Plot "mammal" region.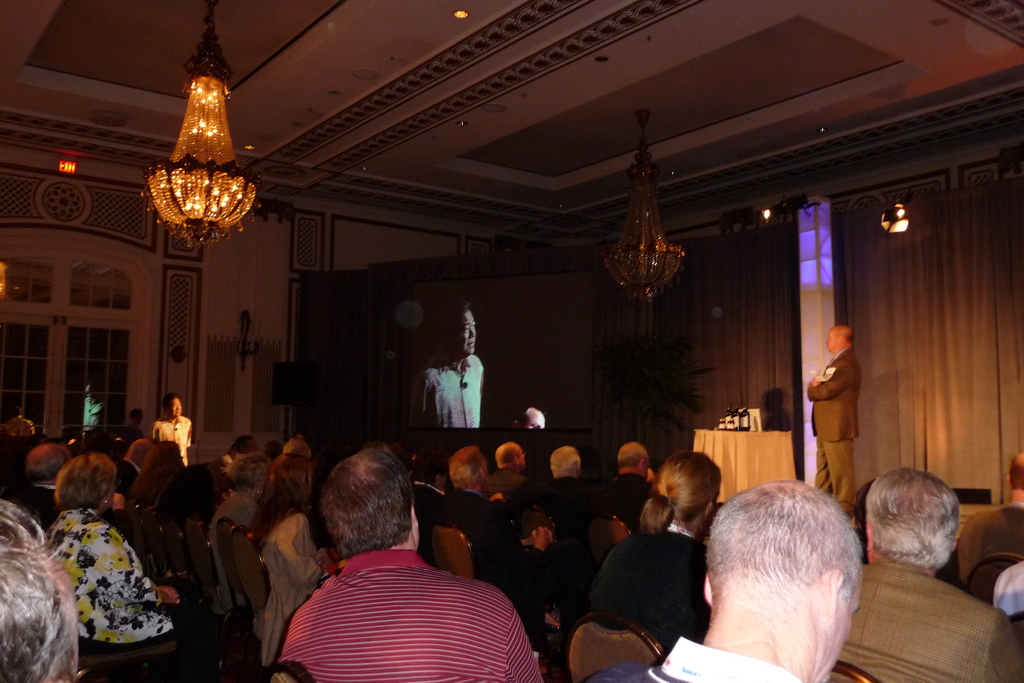
Plotted at 207 454 266 602.
